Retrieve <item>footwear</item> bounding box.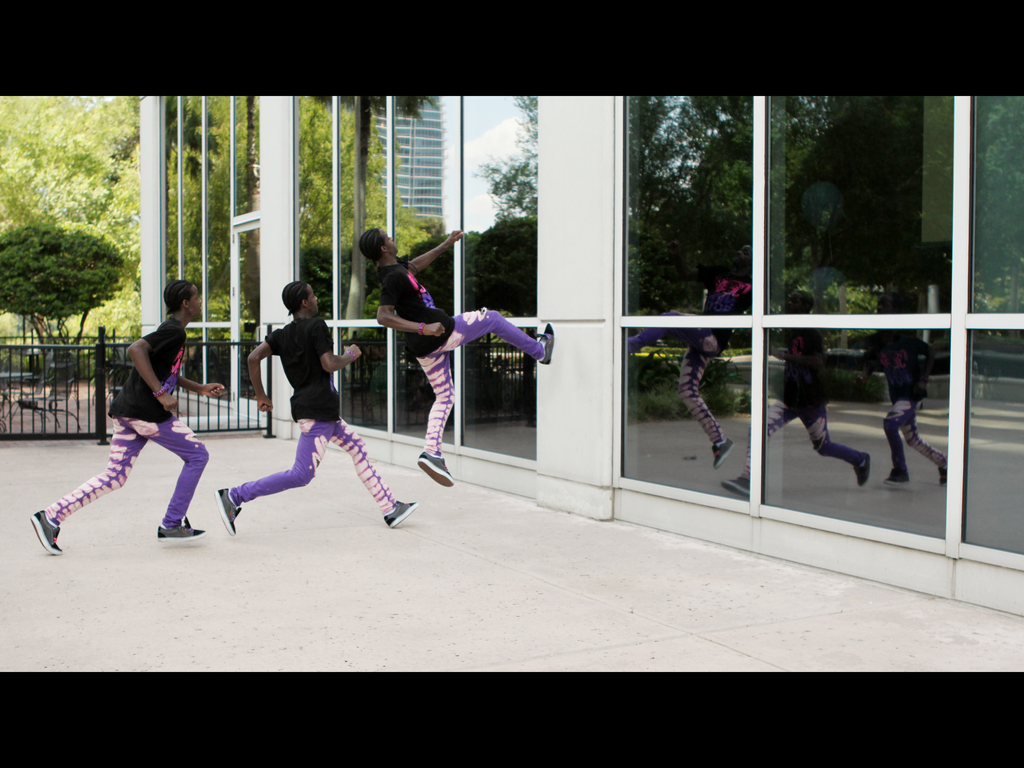
Bounding box: (216,486,240,533).
